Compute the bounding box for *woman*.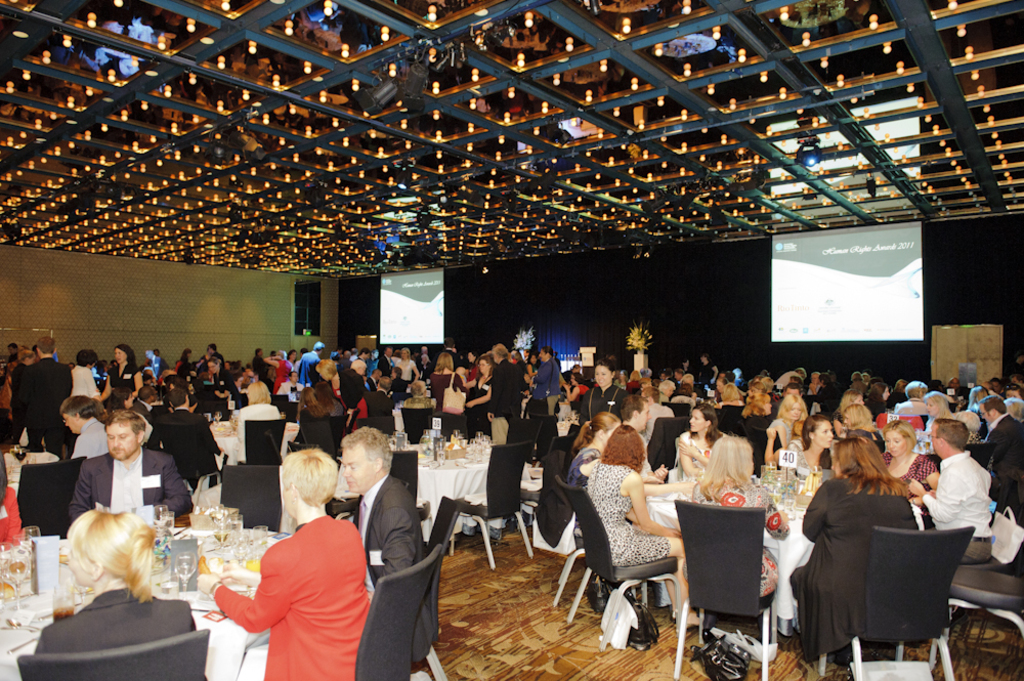
bbox=[521, 353, 537, 399].
